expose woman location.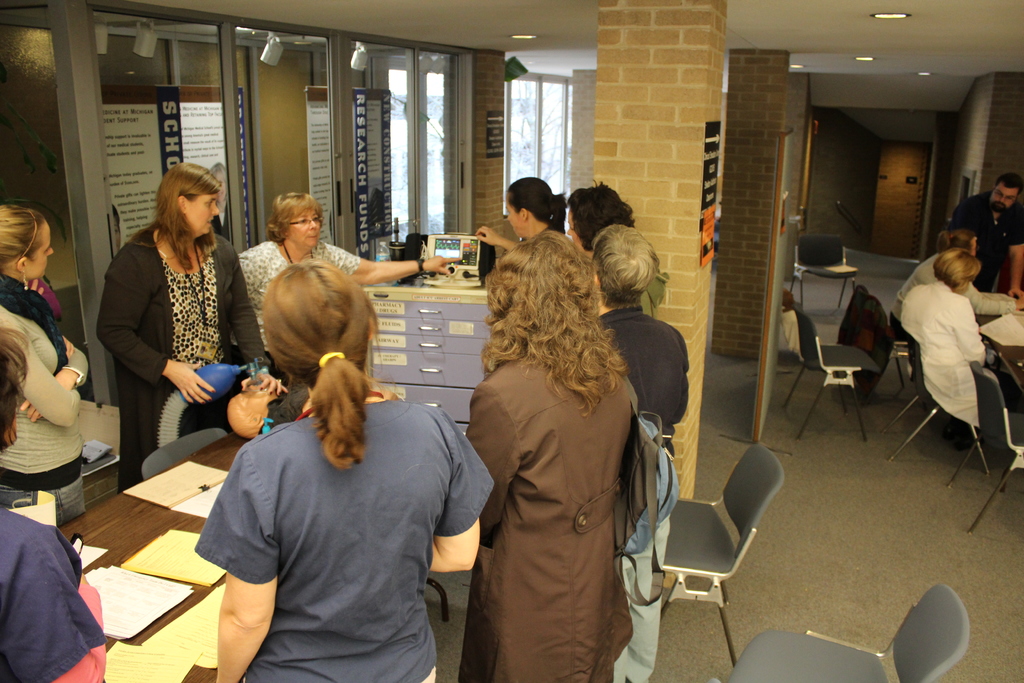
Exposed at x1=189, y1=252, x2=492, y2=682.
